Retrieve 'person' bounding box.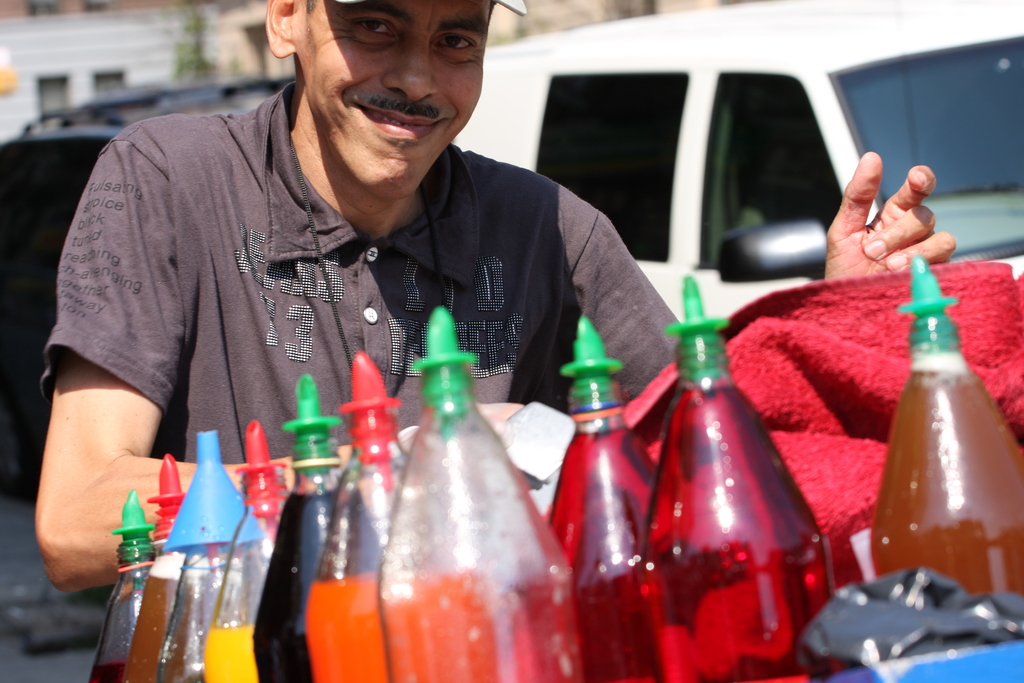
Bounding box: crop(29, 0, 957, 682).
